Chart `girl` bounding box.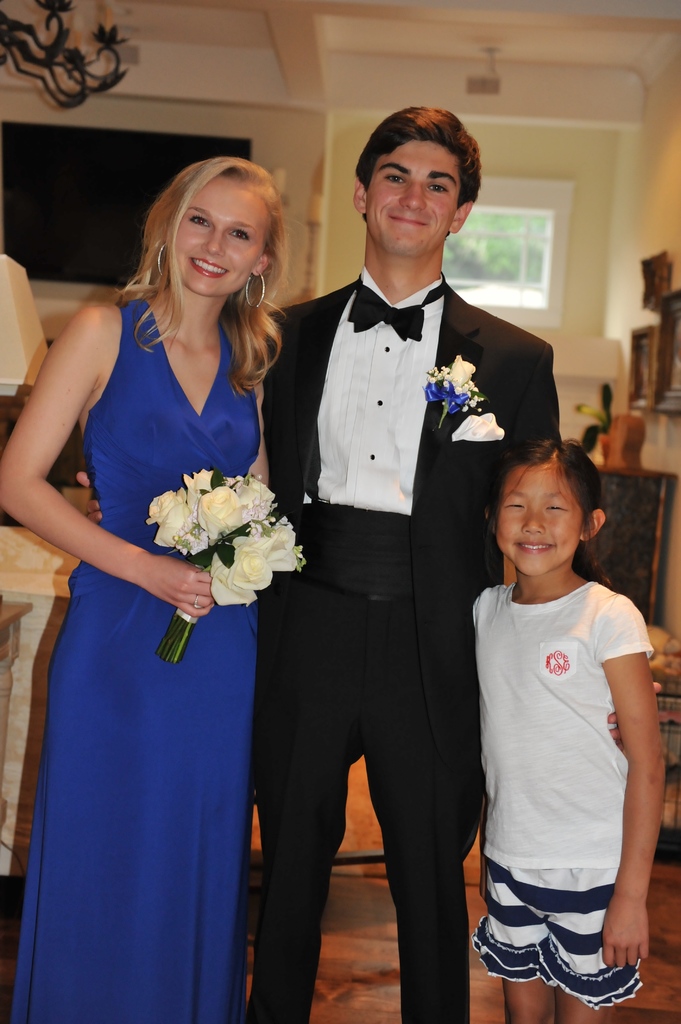
Charted: pyautogui.locateOnScreen(470, 441, 664, 1023).
